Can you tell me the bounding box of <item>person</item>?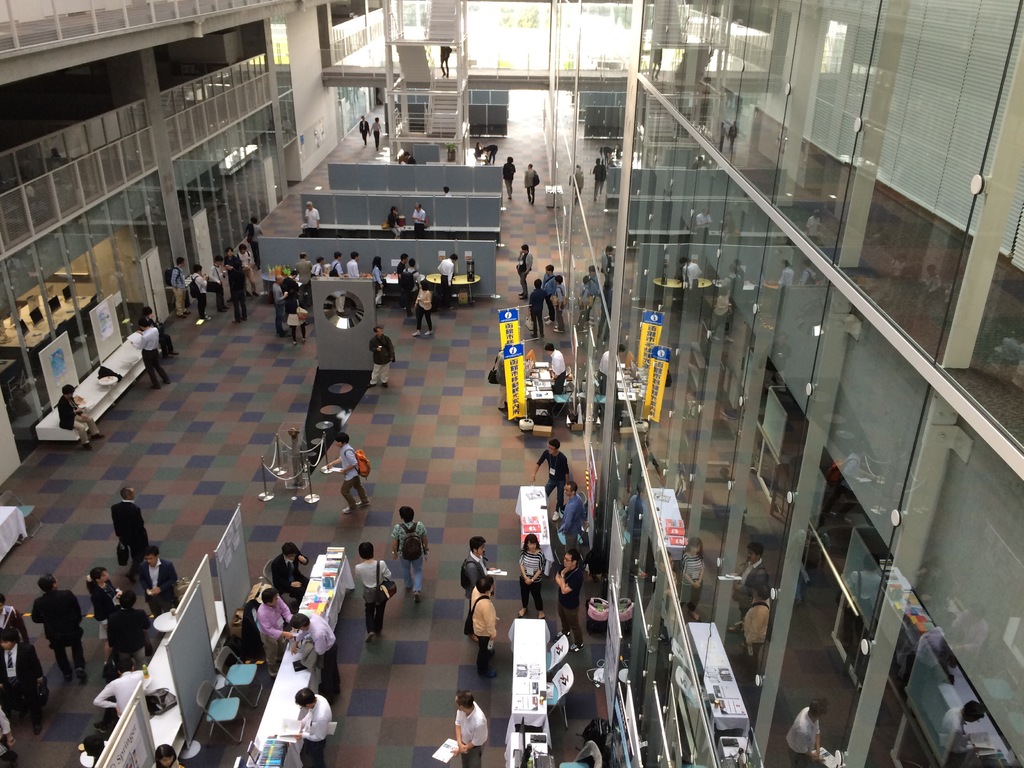
(502,156,516,198).
